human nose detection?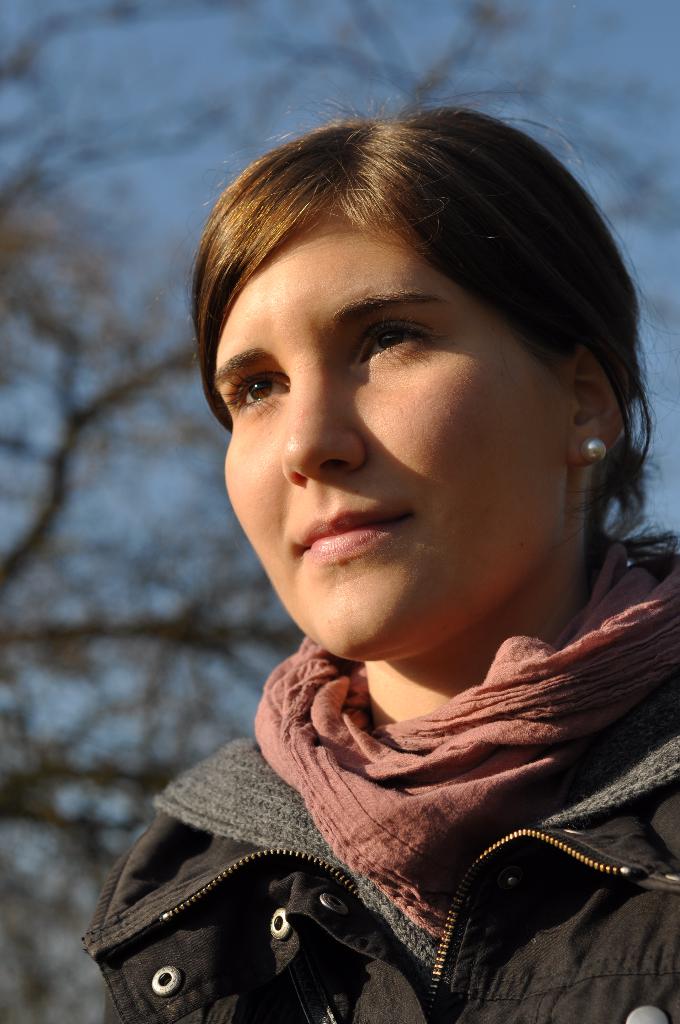
277/360/366/491
